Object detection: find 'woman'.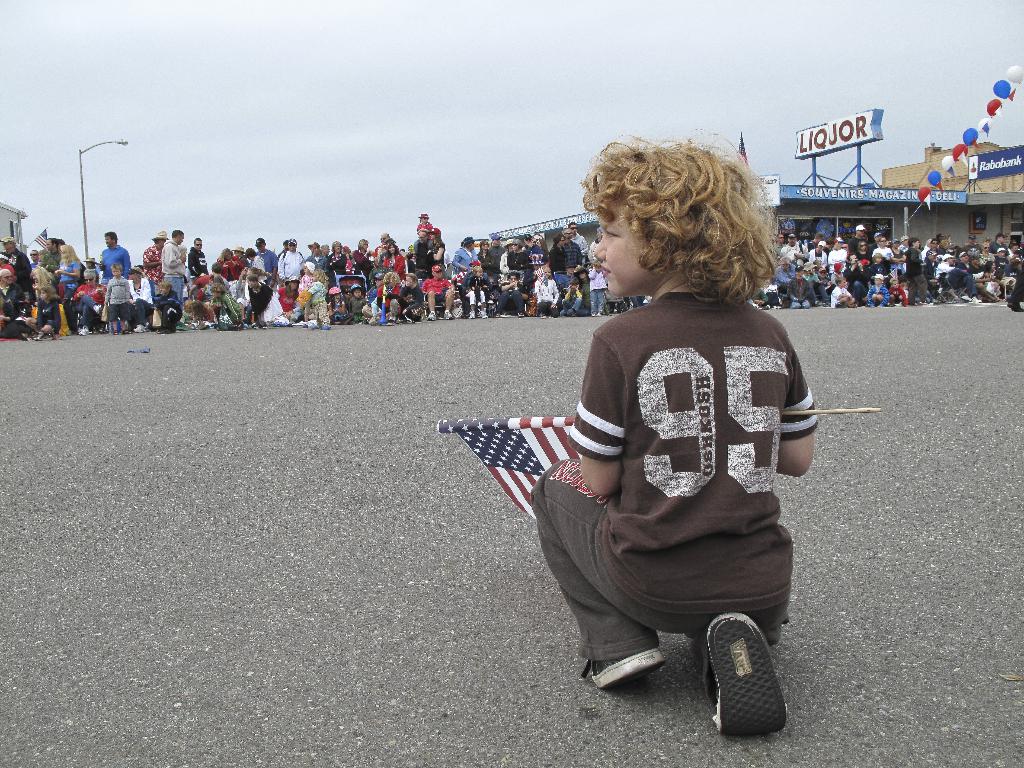
pyautogui.locateOnScreen(475, 239, 495, 270).
